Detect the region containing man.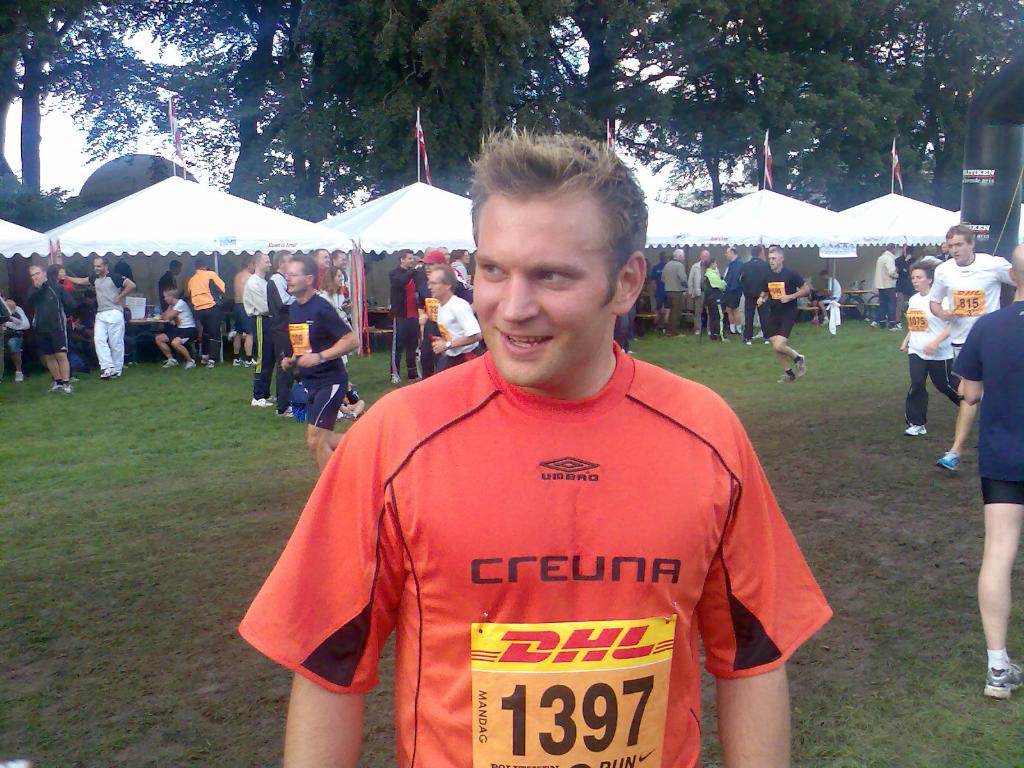
(735, 248, 771, 347).
